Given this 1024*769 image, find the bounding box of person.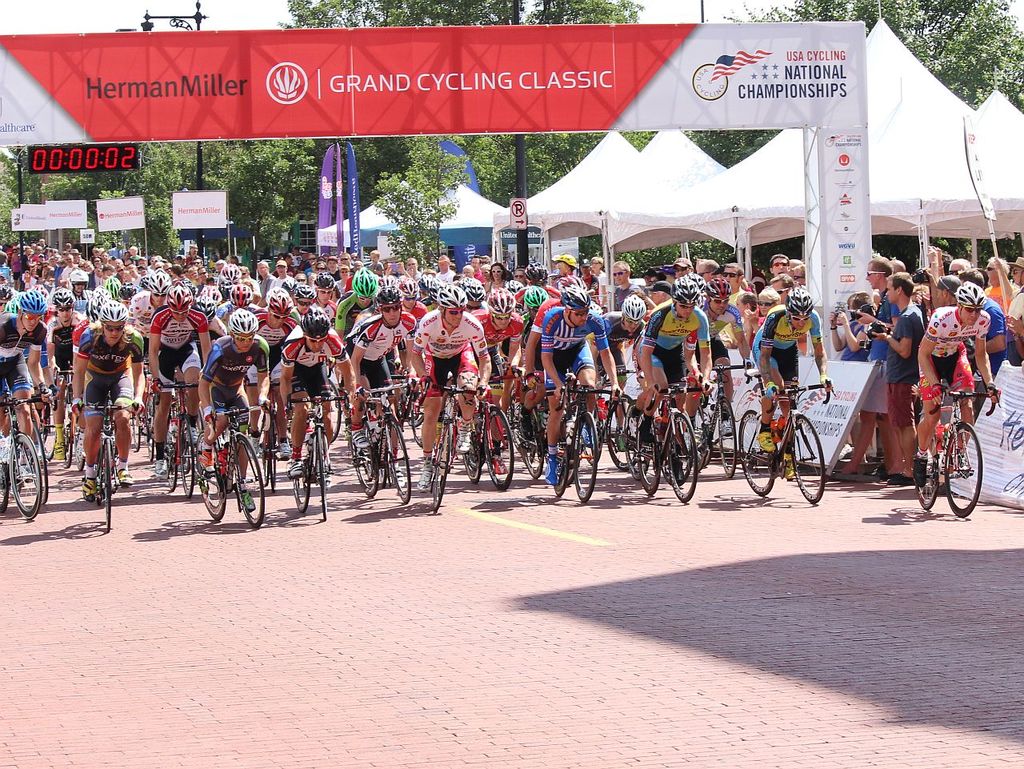
BBox(128, 249, 136, 261).
